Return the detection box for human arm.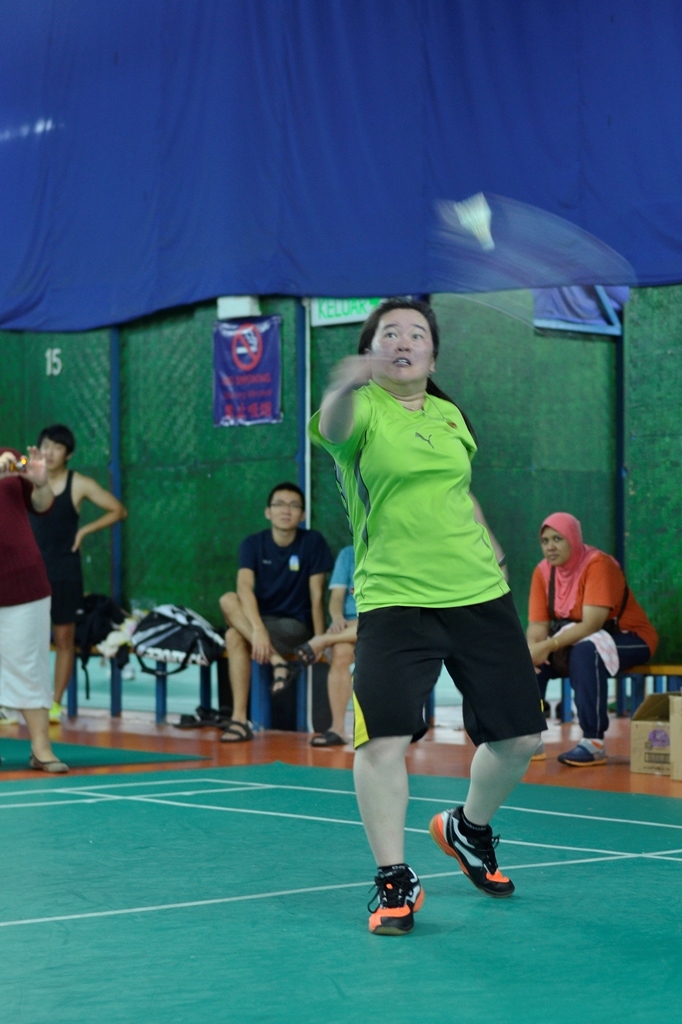
(323,545,362,628).
